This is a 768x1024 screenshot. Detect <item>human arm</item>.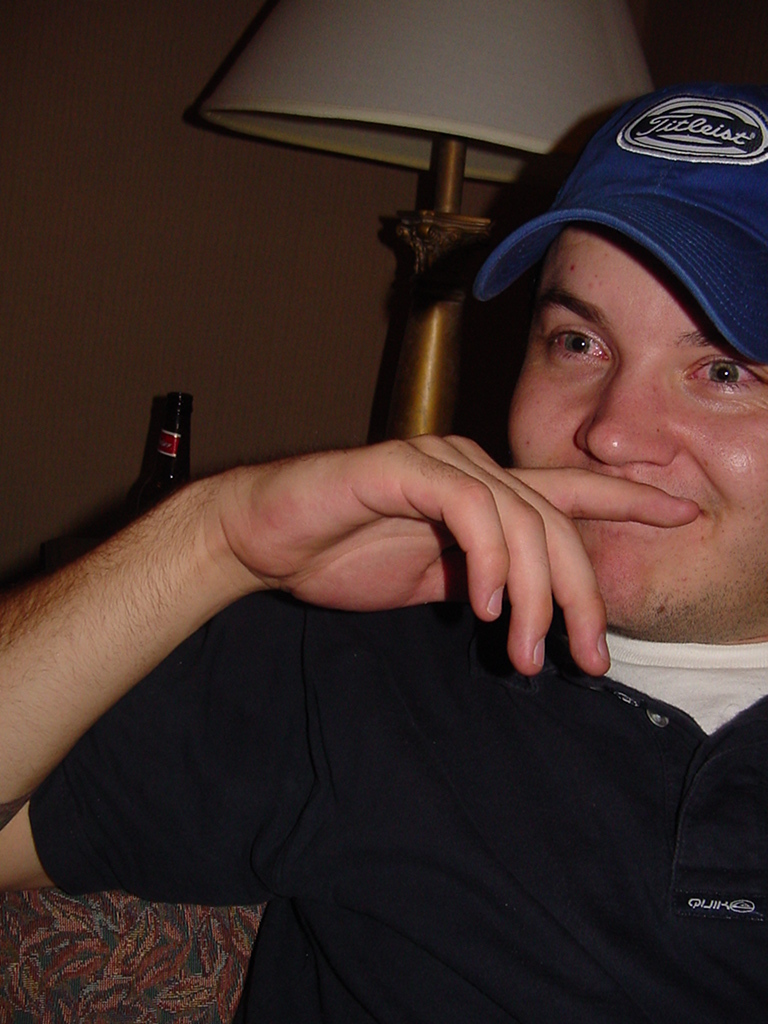
box(0, 423, 430, 885).
